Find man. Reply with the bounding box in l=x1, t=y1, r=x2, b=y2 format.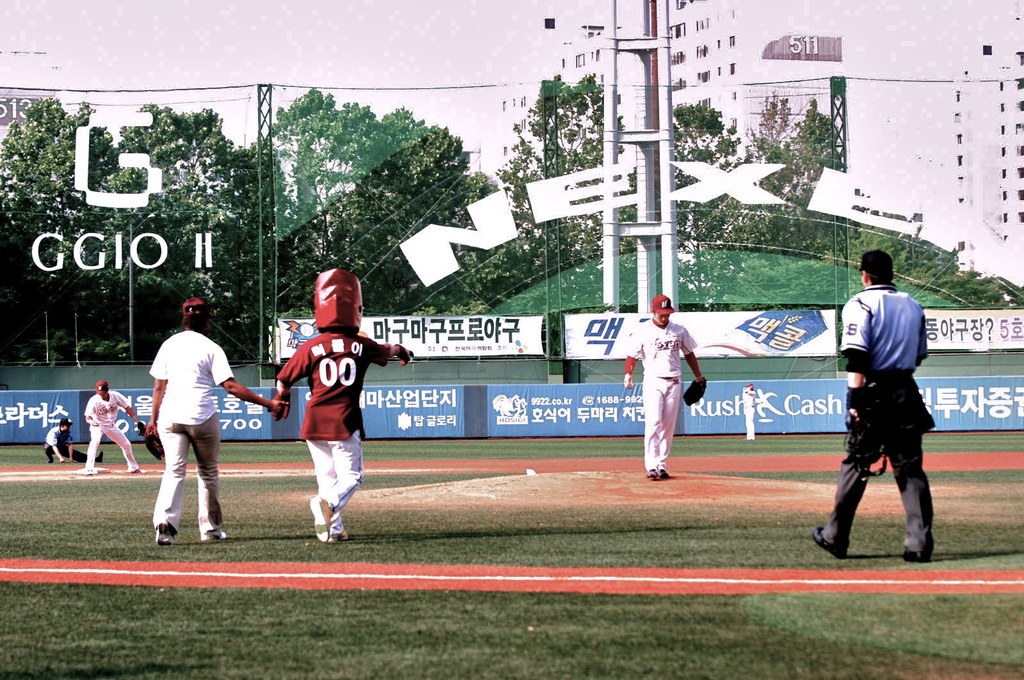
l=45, t=417, r=103, b=463.
